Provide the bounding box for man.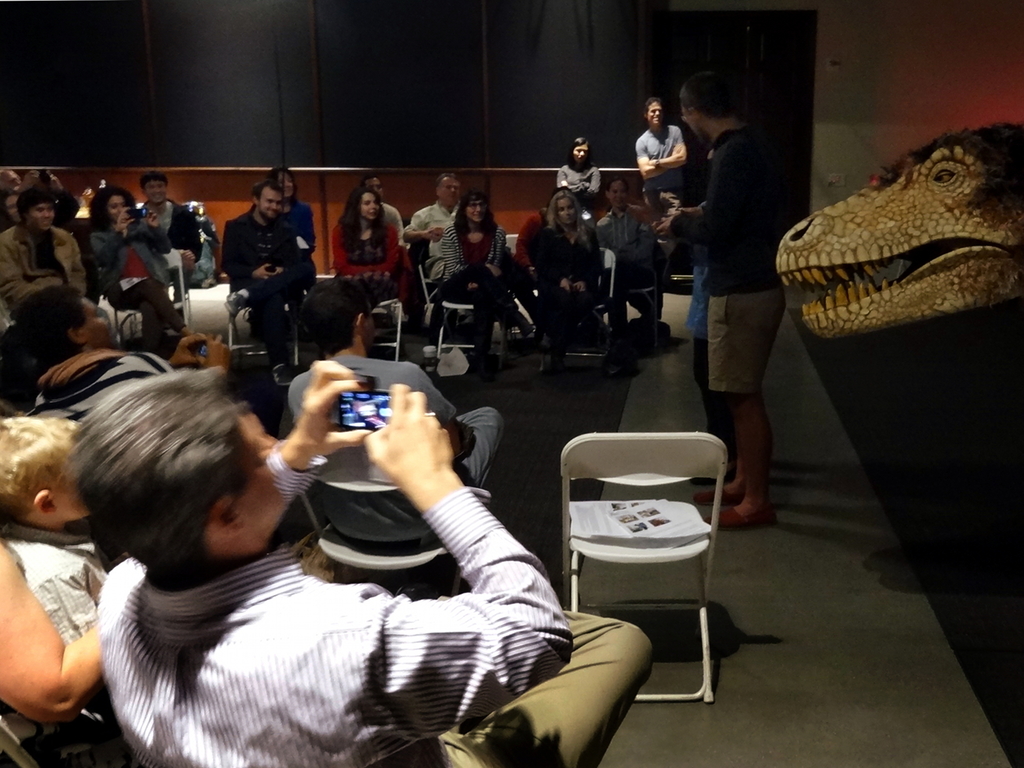
<region>18, 280, 257, 433</region>.
